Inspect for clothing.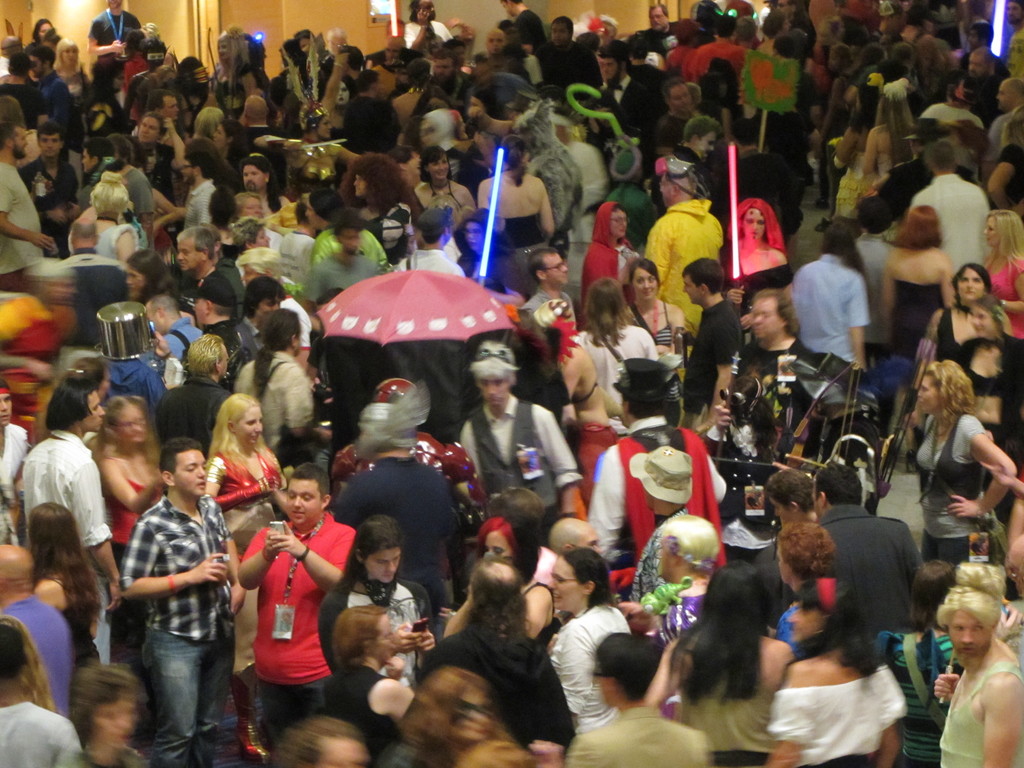
Inspection: <box>93,229,135,271</box>.
